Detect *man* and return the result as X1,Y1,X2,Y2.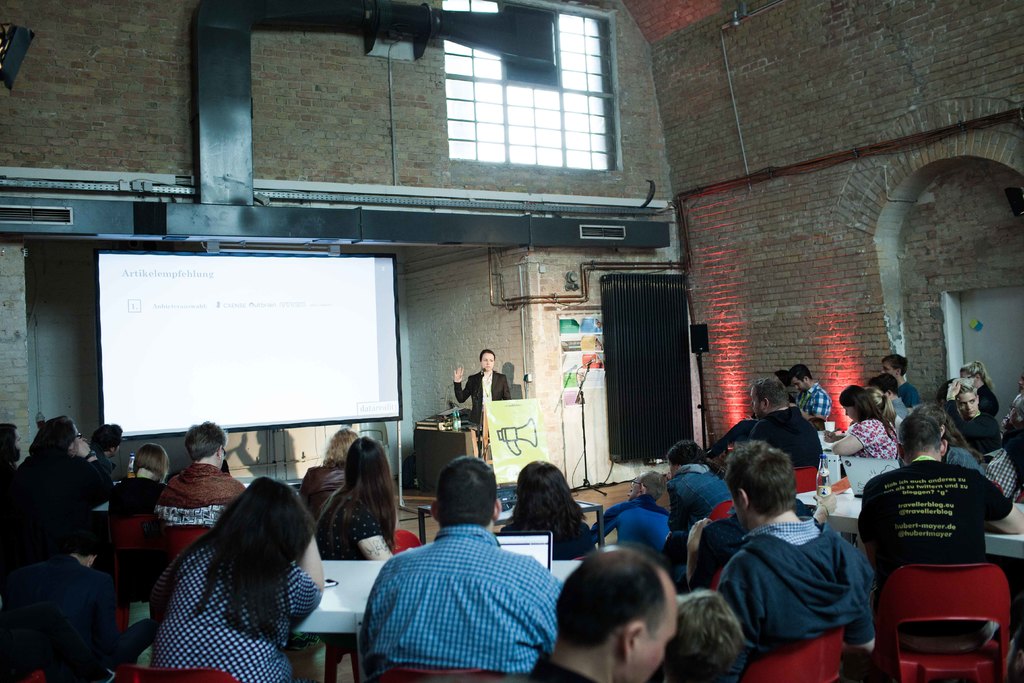
451,345,505,457.
